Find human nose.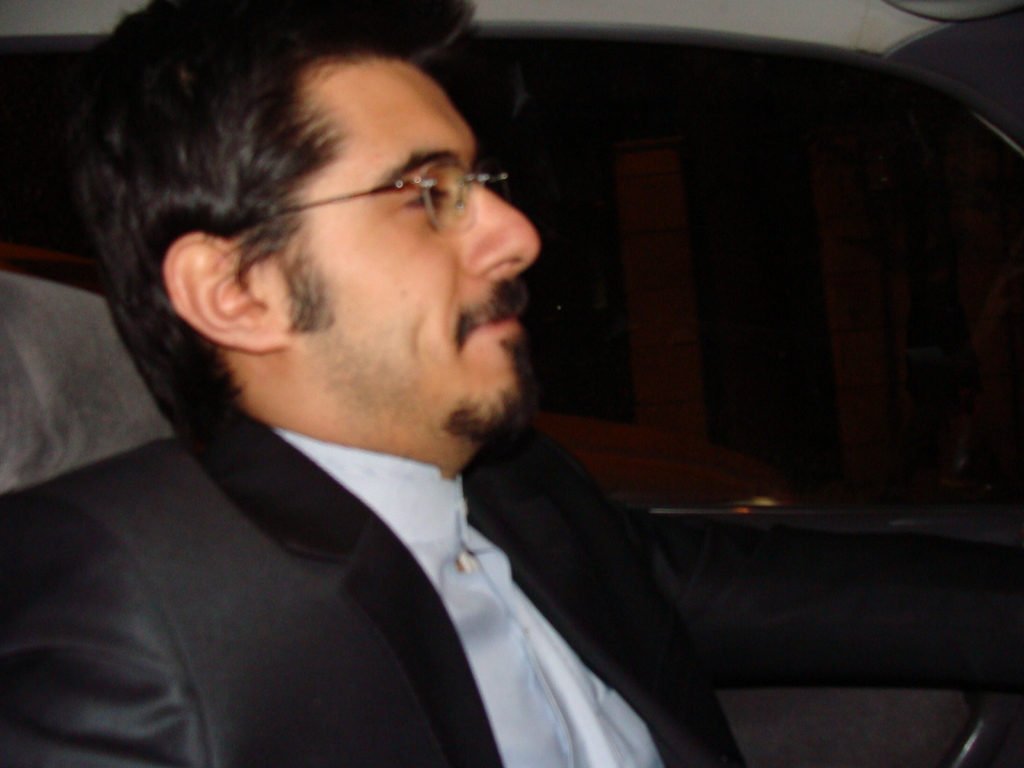
BBox(463, 180, 541, 275).
